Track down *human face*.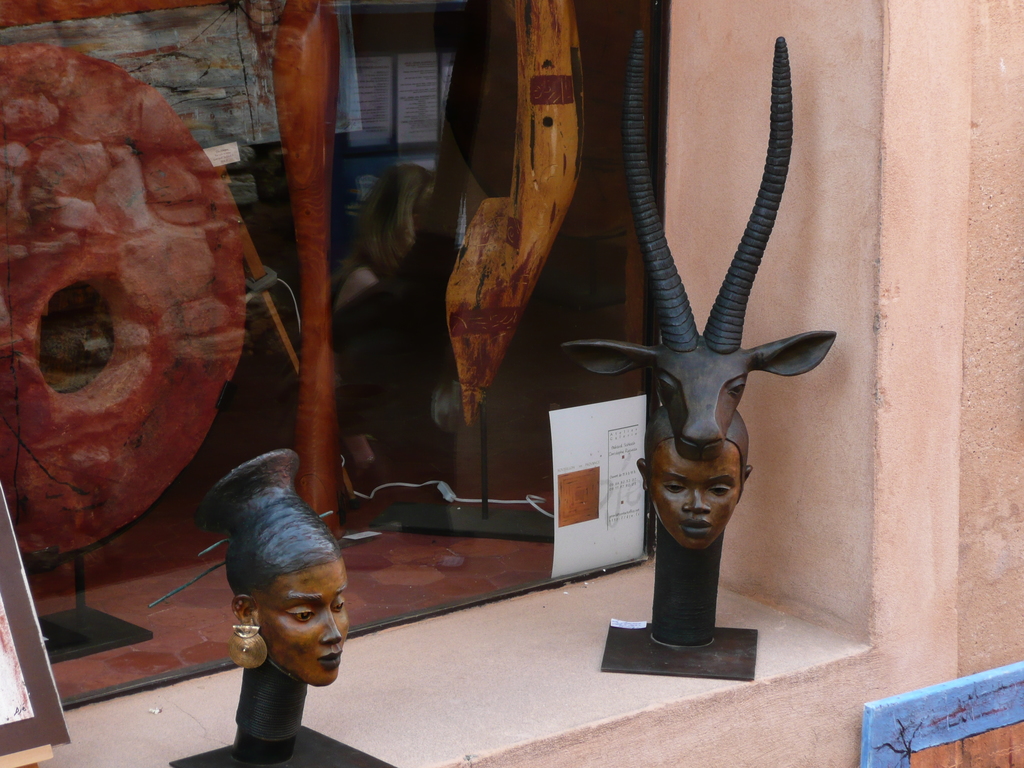
Tracked to bbox=[259, 560, 350, 685].
